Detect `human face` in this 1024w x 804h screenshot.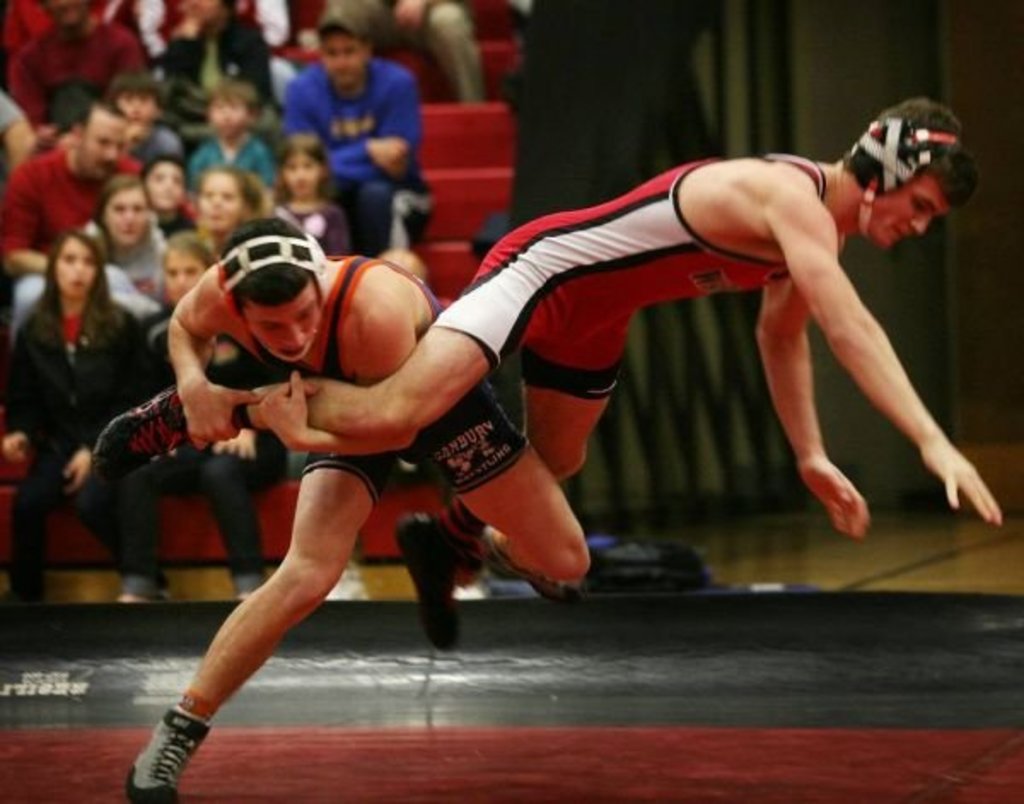
Detection: x1=282 y1=149 x2=317 y2=195.
